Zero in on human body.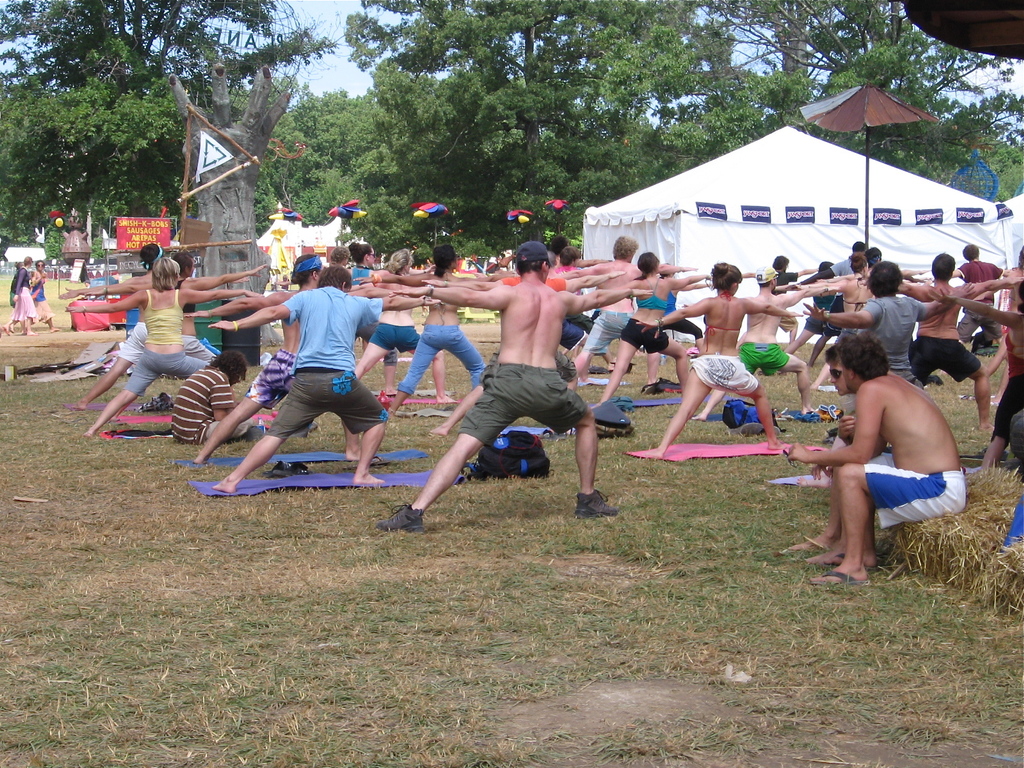
Zeroed in: bbox=(1, 259, 33, 334).
